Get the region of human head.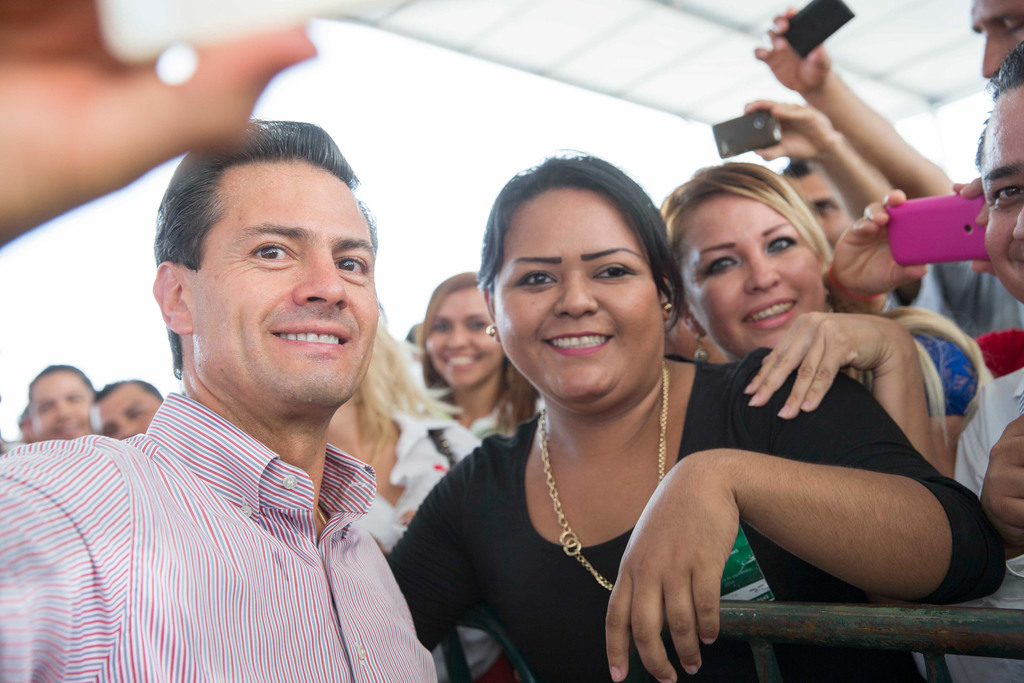
89,374,172,438.
